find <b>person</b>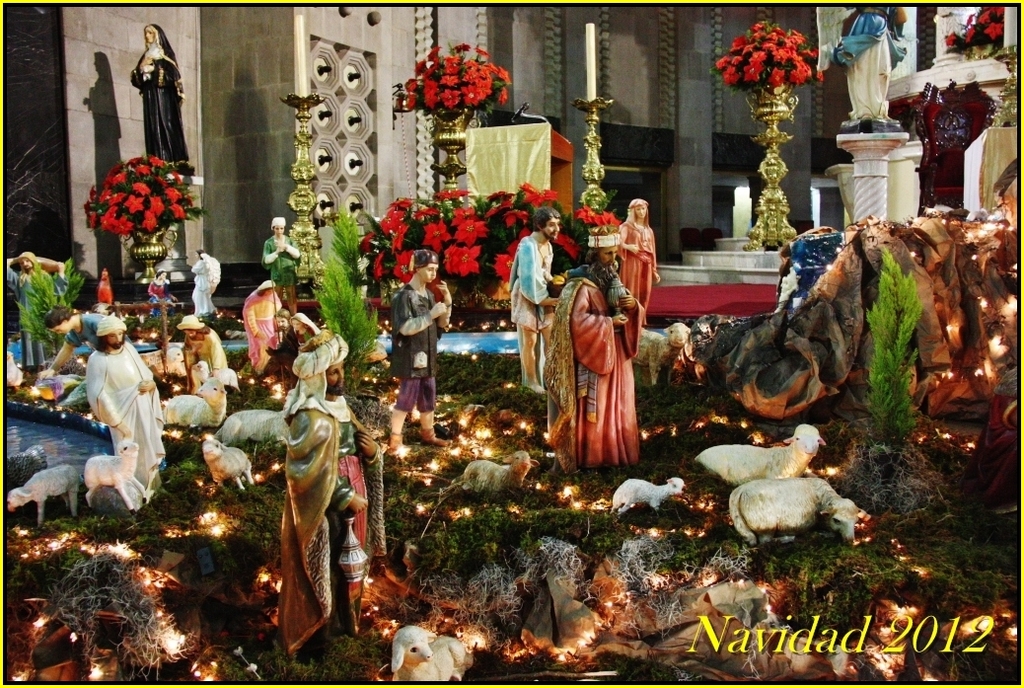
256:216:303:309
